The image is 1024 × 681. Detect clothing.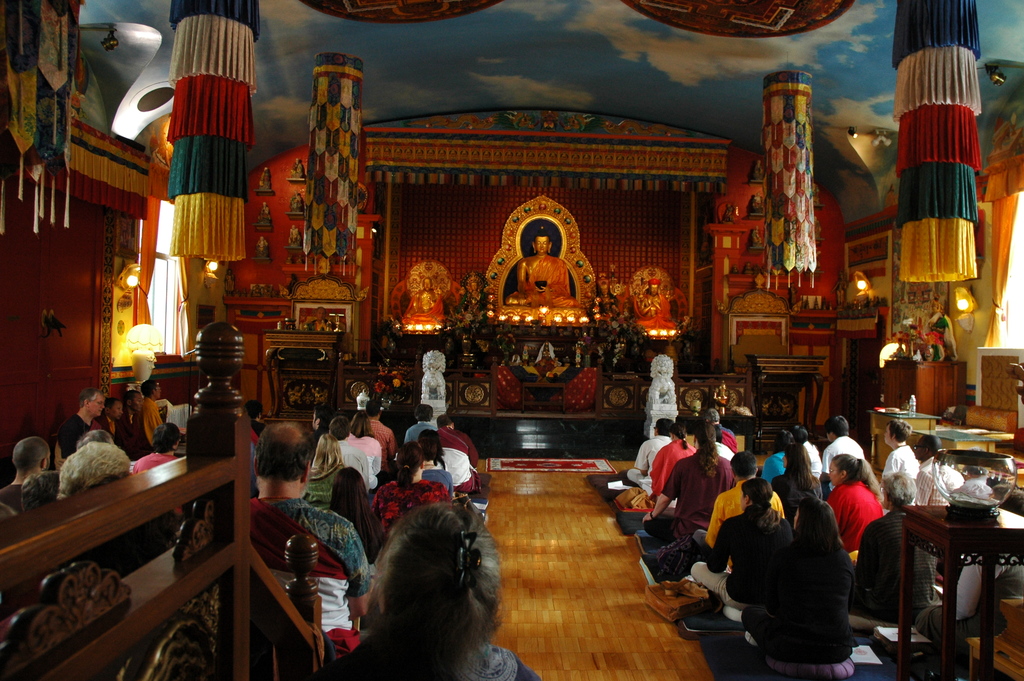
Detection: [x1=800, y1=439, x2=824, y2=480].
